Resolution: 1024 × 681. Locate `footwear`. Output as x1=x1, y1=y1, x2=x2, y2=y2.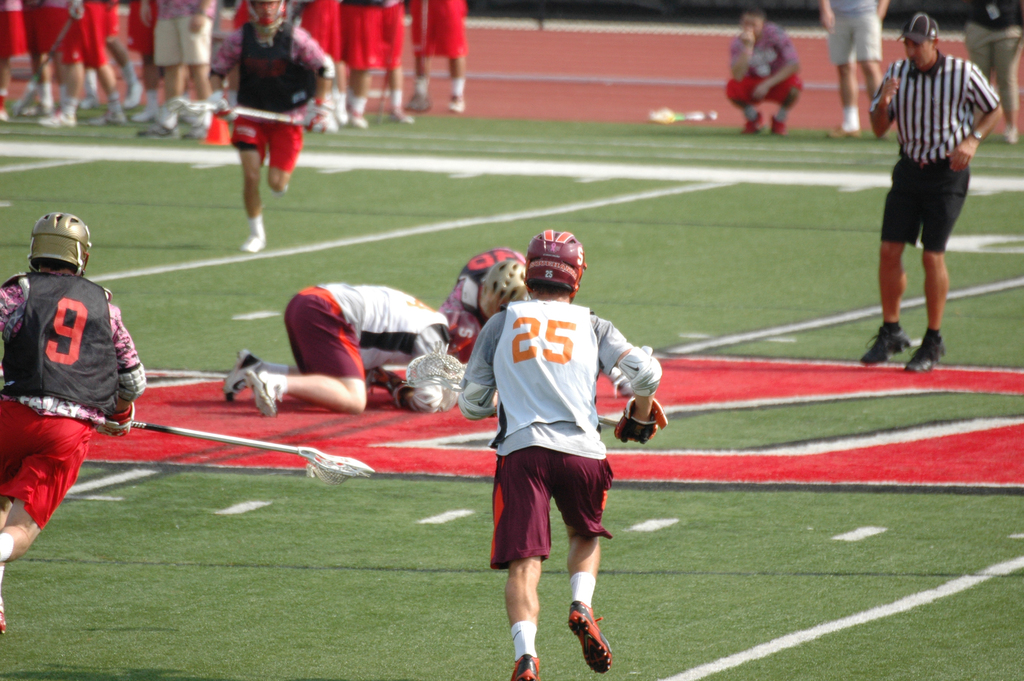
x1=348, y1=114, x2=366, y2=127.
